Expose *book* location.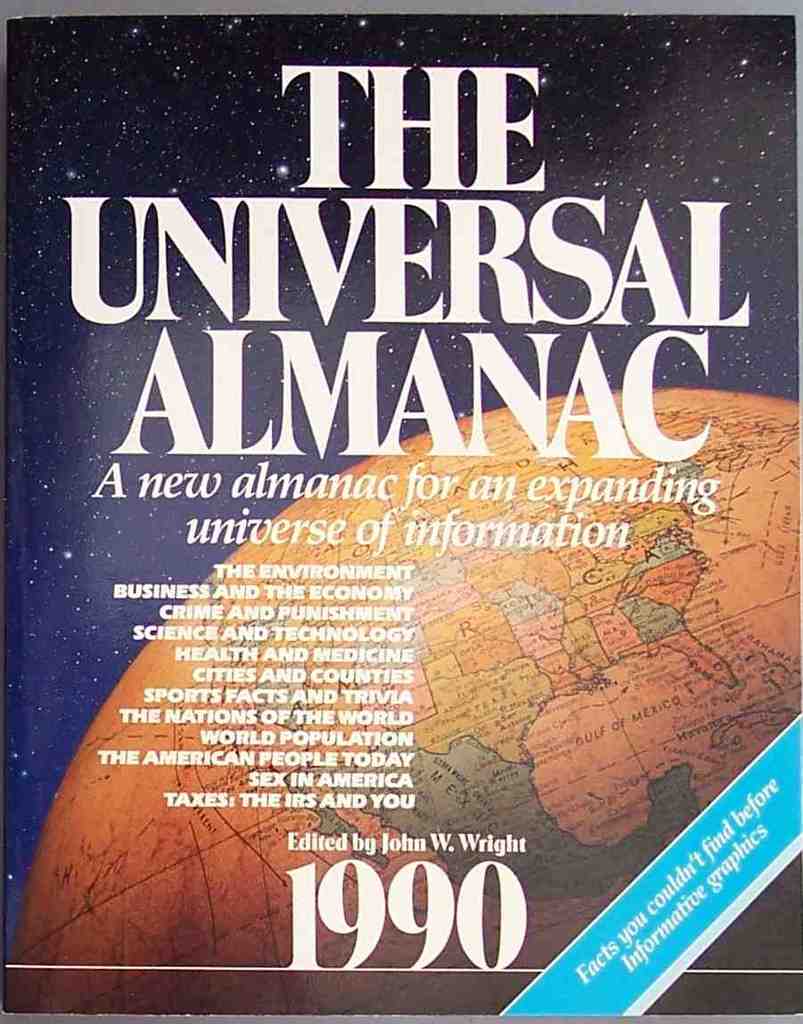
Exposed at bbox(0, 6, 802, 1023).
